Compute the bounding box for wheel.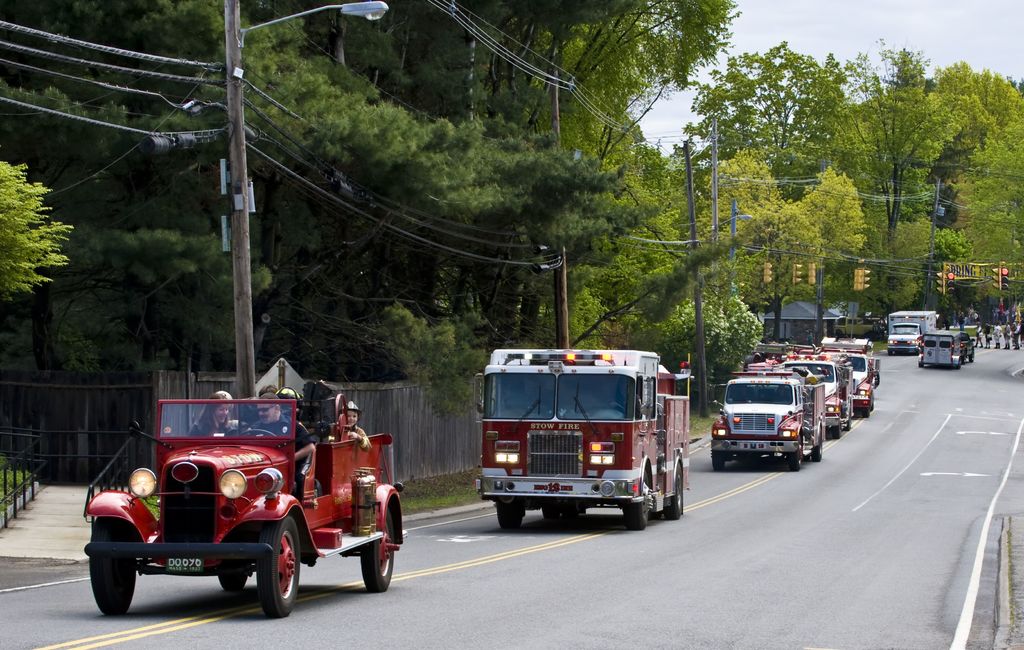
Rect(844, 414, 852, 431).
